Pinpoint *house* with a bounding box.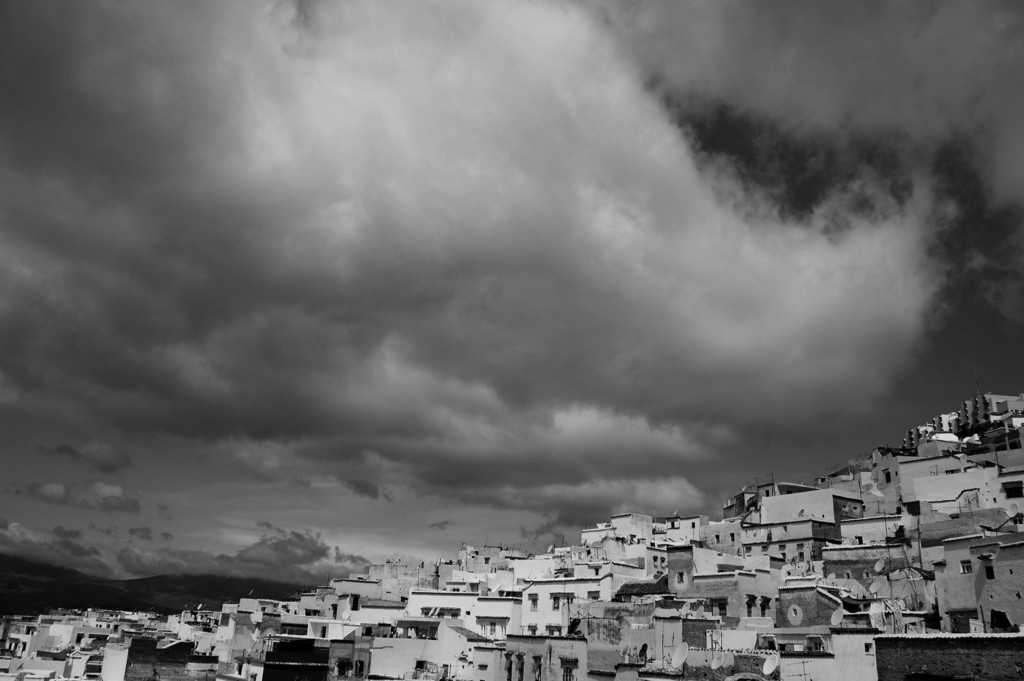
{"x1": 582, "y1": 506, "x2": 657, "y2": 541}.
